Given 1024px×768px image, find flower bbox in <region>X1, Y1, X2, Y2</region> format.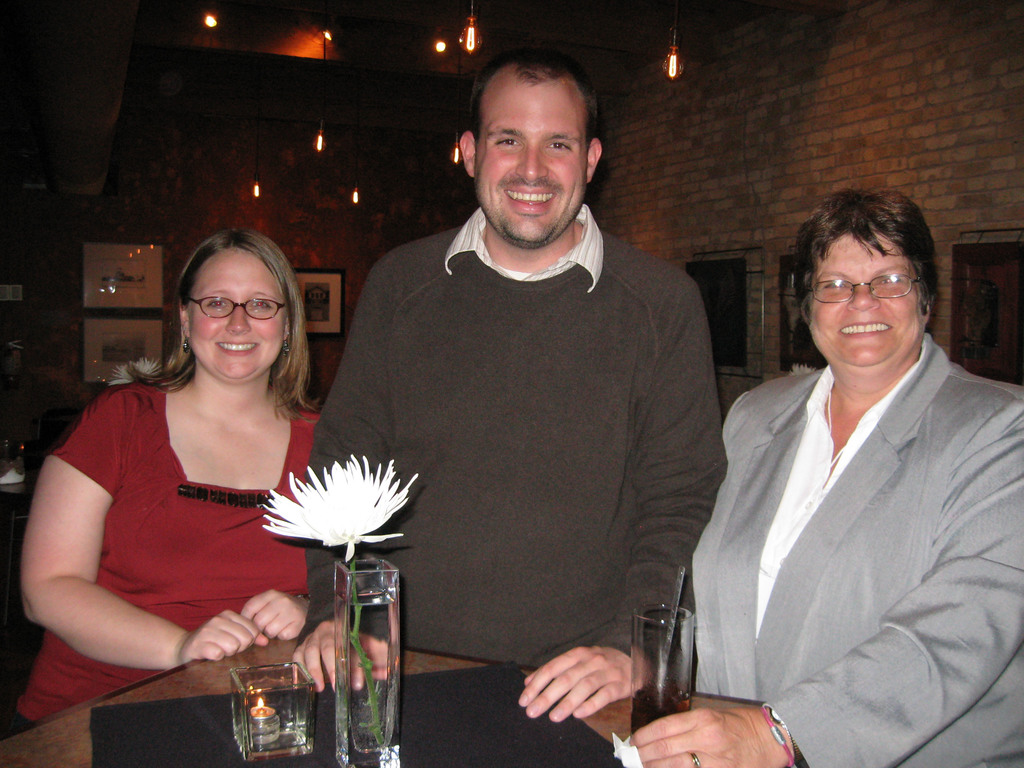
<region>266, 451, 413, 562</region>.
